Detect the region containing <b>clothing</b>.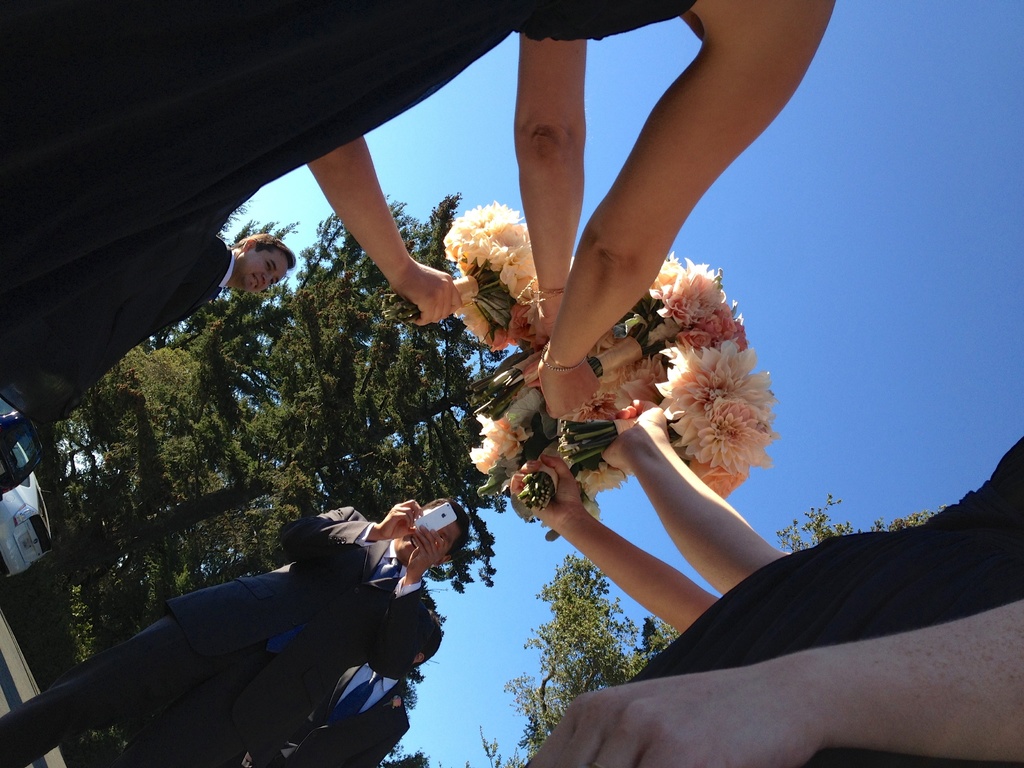
l=0, t=609, r=248, b=767.
